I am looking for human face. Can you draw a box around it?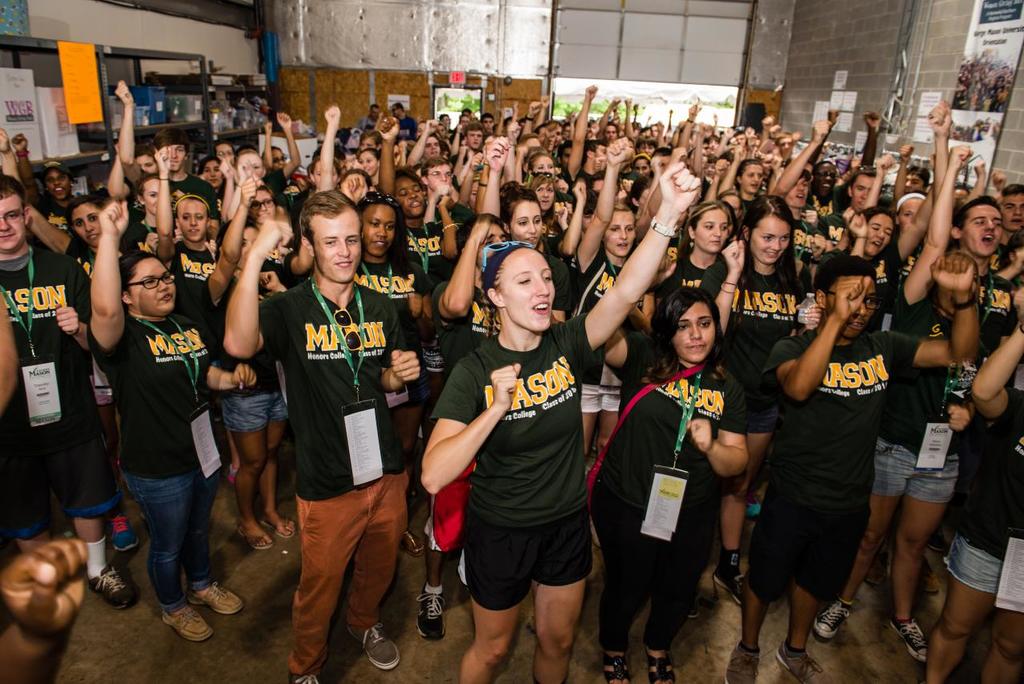
Sure, the bounding box is locate(603, 211, 637, 255).
